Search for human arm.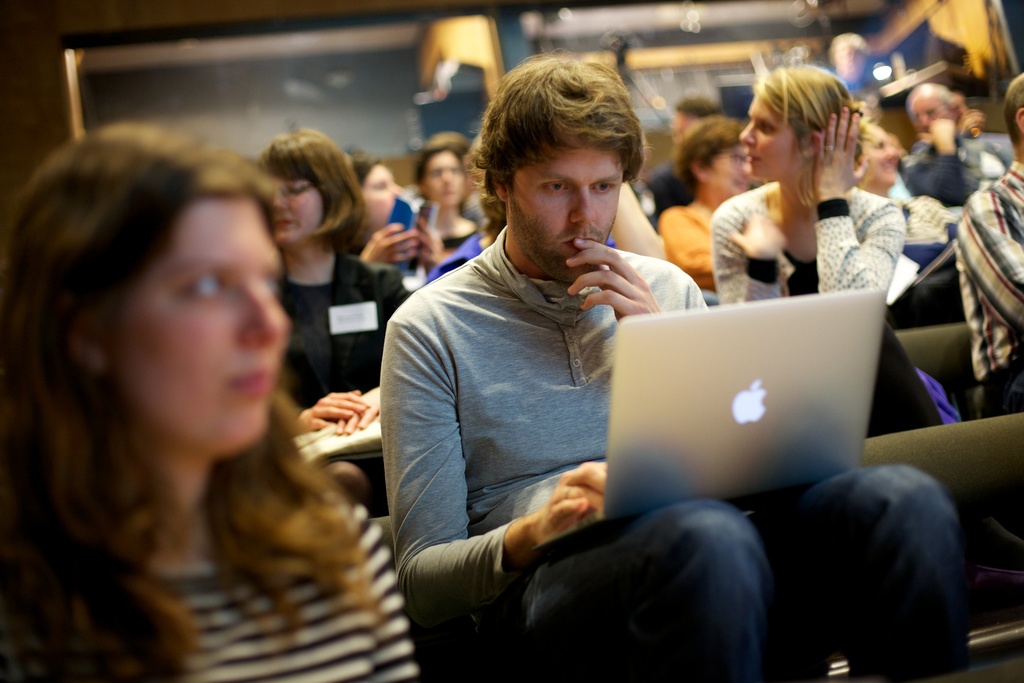
Found at locate(413, 216, 448, 267).
